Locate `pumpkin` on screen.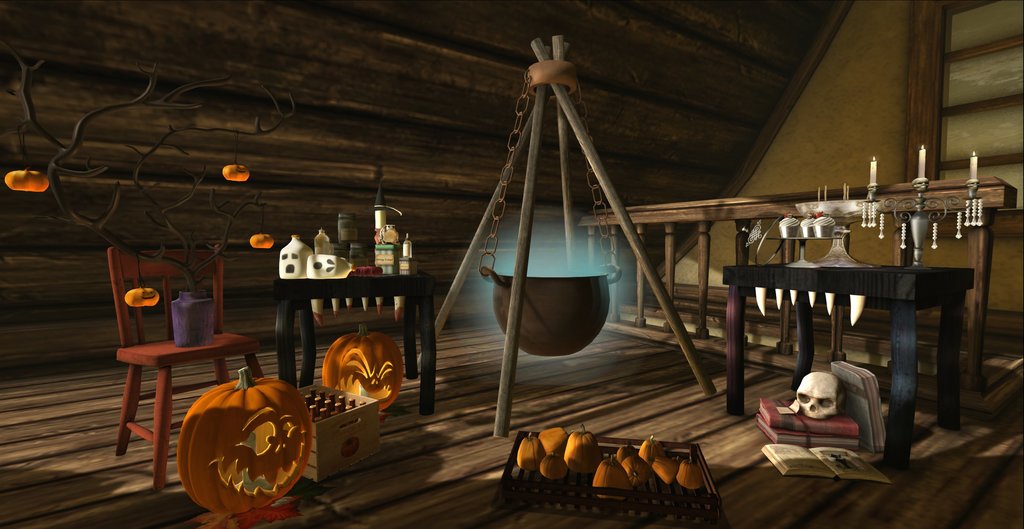
On screen at box=[321, 320, 404, 409].
